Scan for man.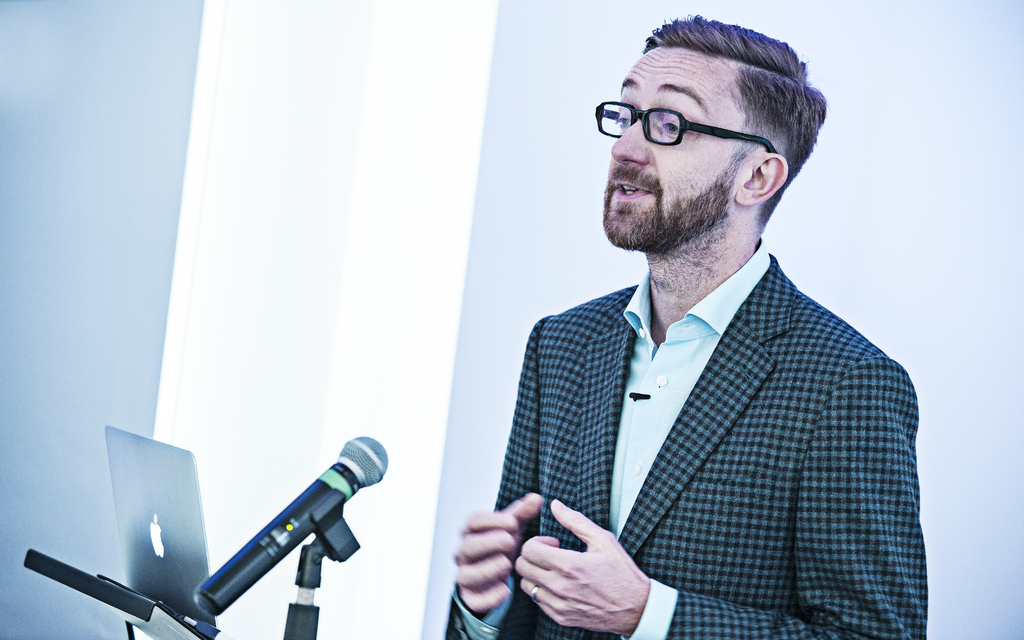
Scan result: box=[464, 20, 934, 616].
